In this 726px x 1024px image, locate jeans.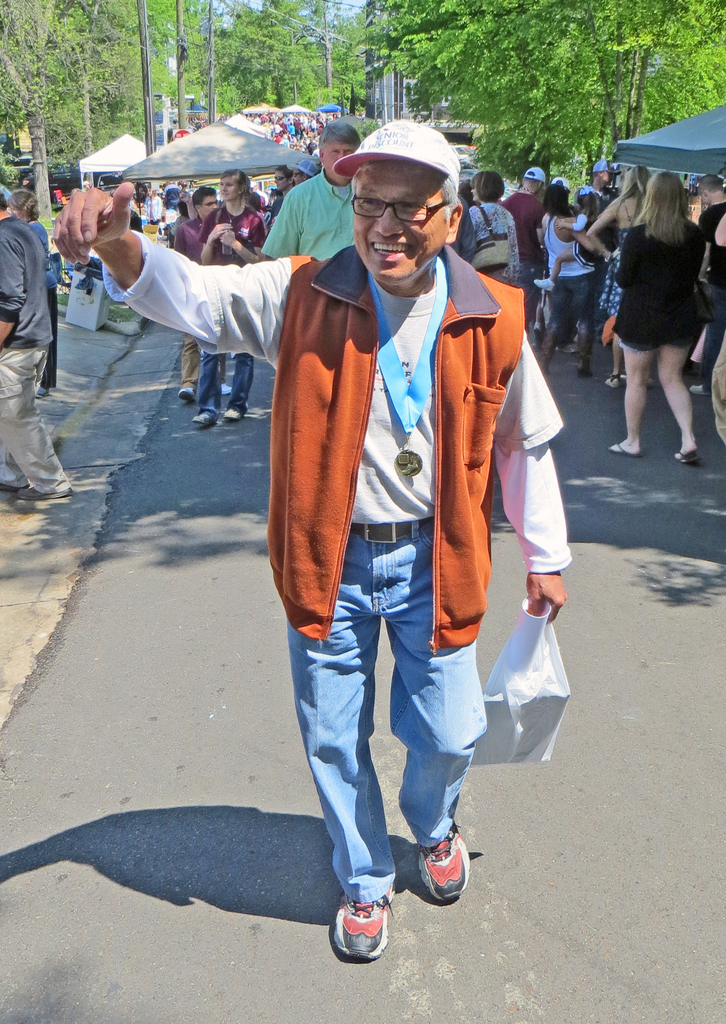
Bounding box: 682:285:725:404.
